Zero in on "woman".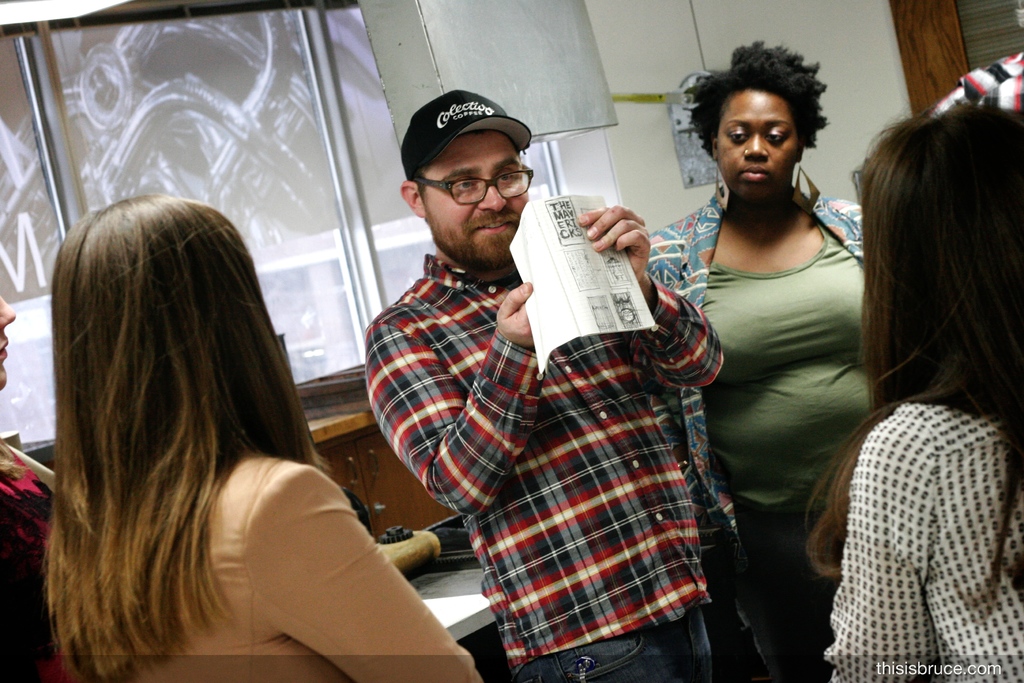
Zeroed in: box(640, 37, 872, 682).
